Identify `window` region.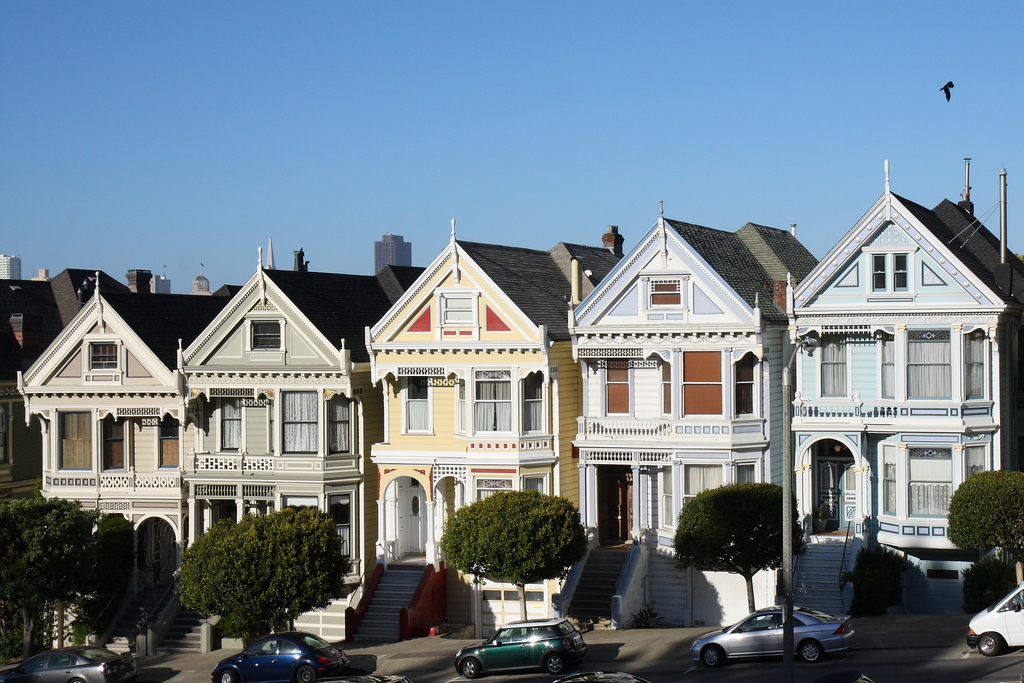
Region: crop(680, 461, 724, 514).
